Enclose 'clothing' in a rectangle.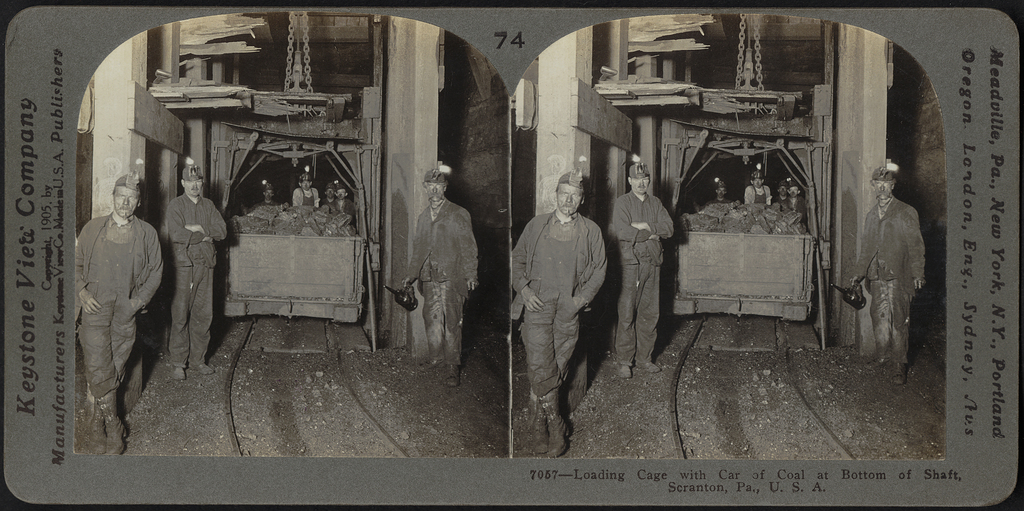
(x1=513, y1=211, x2=608, y2=403).
